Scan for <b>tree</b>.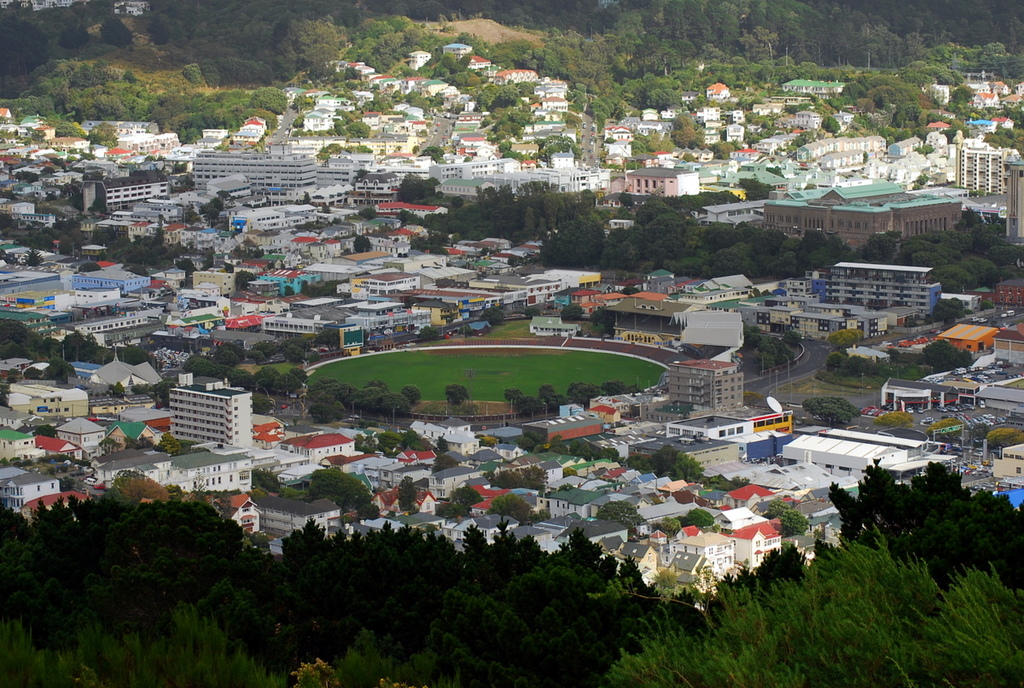
Scan result: {"left": 313, "top": 404, "right": 335, "bottom": 421}.
